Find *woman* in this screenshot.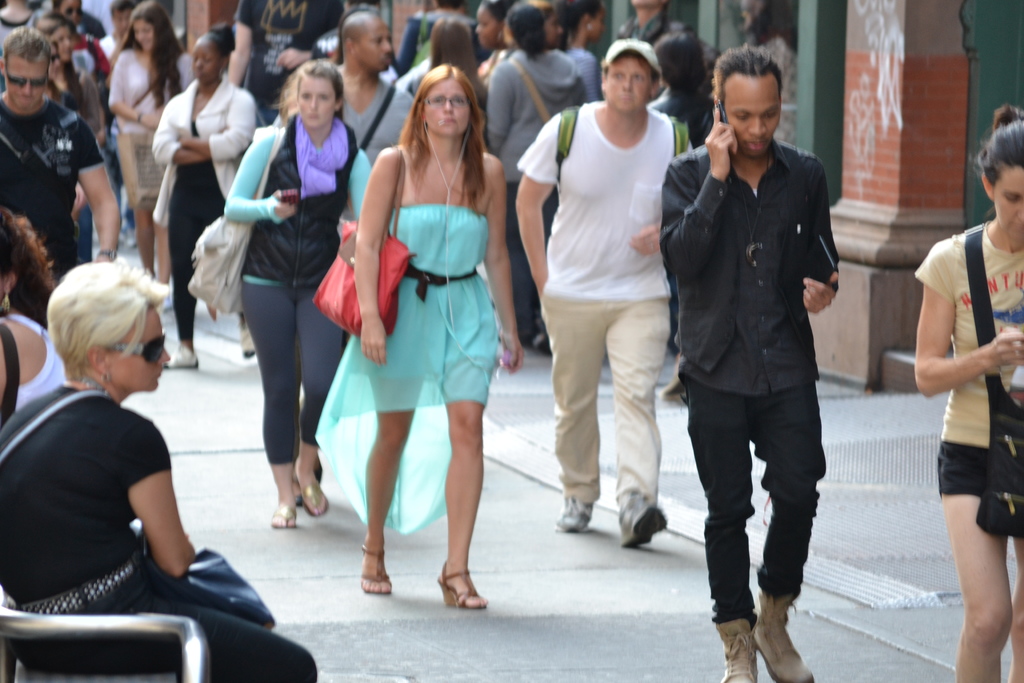
The bounding box for *woman* is 0, 205, 75, 425.
